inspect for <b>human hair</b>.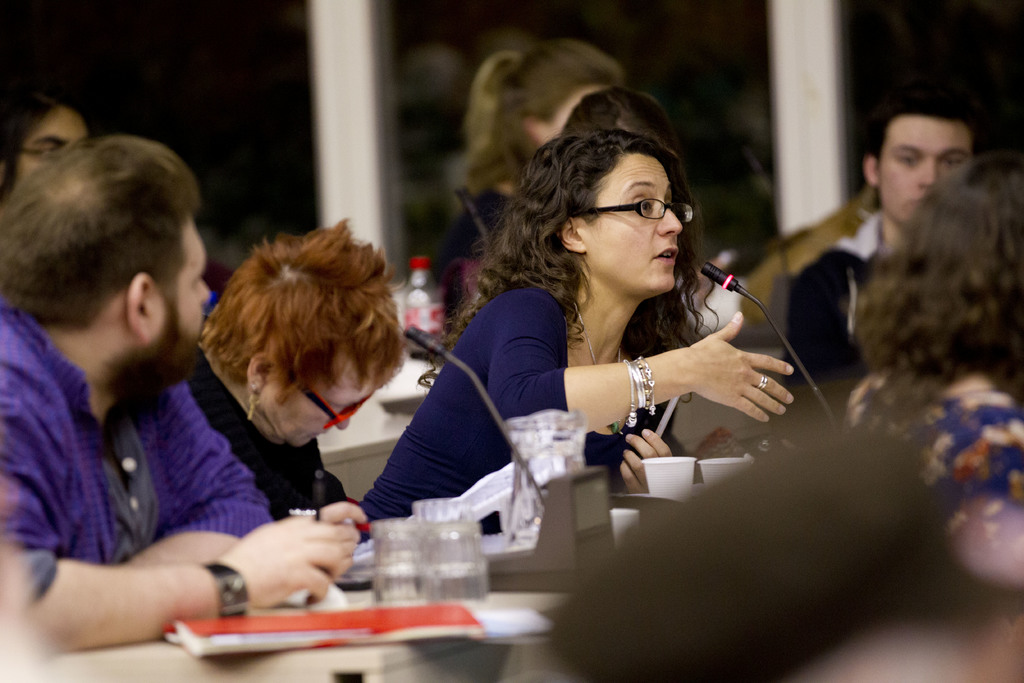
Inspection: BBox(414, 129, 720, 404).
